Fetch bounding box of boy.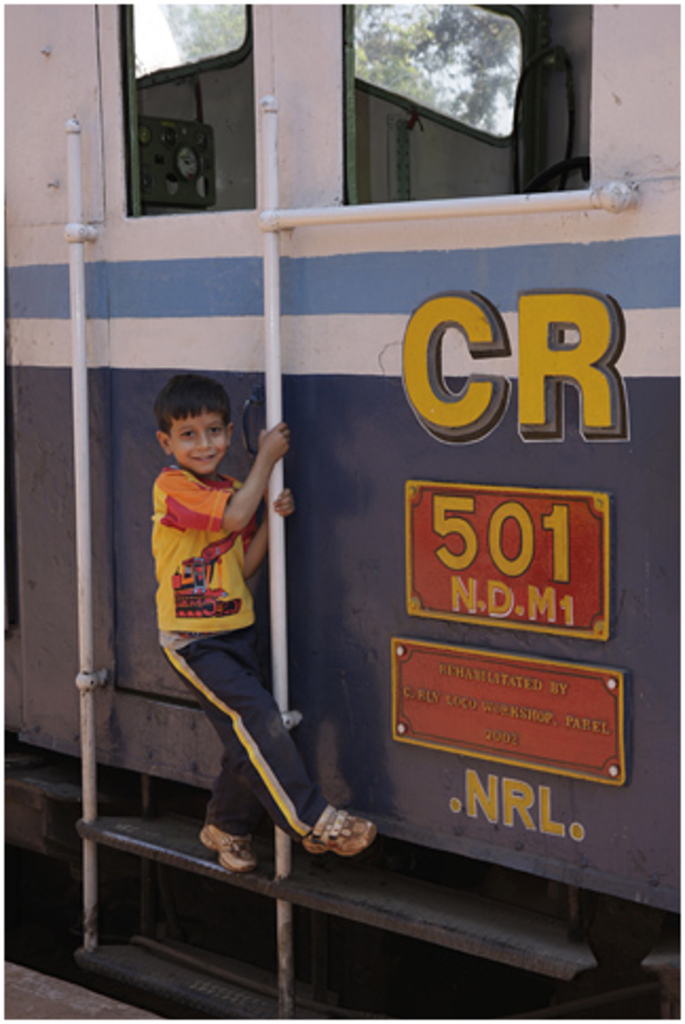
Bbox: left=148, top=347, right=313, bottom=844.
